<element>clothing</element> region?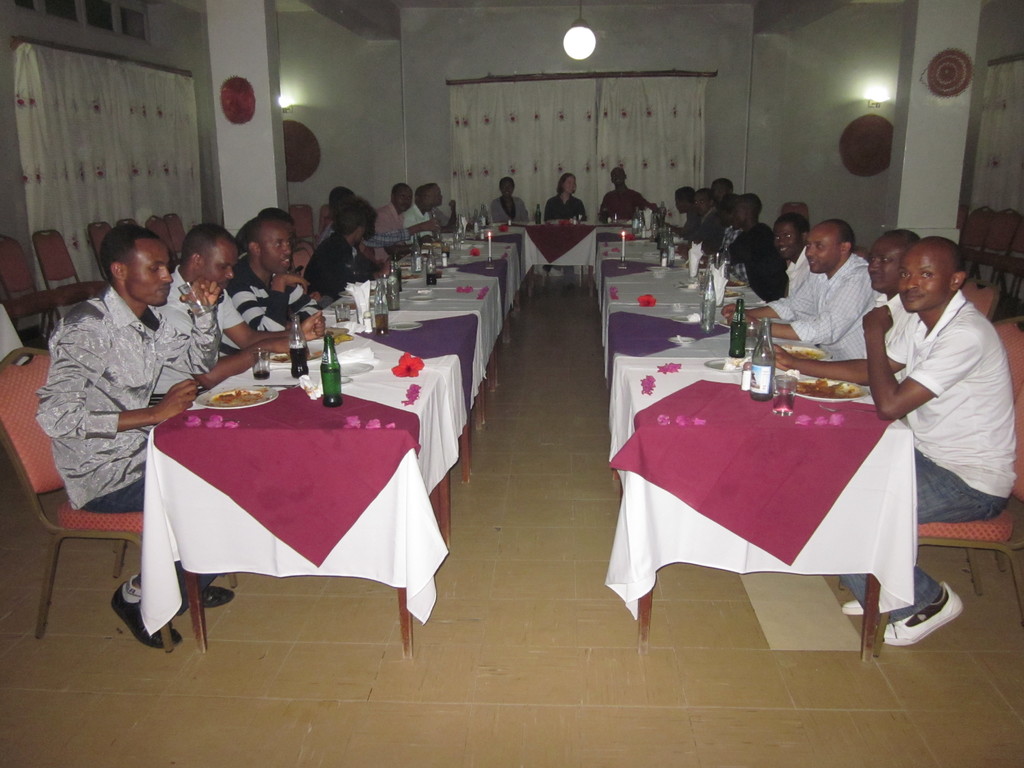
<bbox>314, 233, 356, 303</bbox>
